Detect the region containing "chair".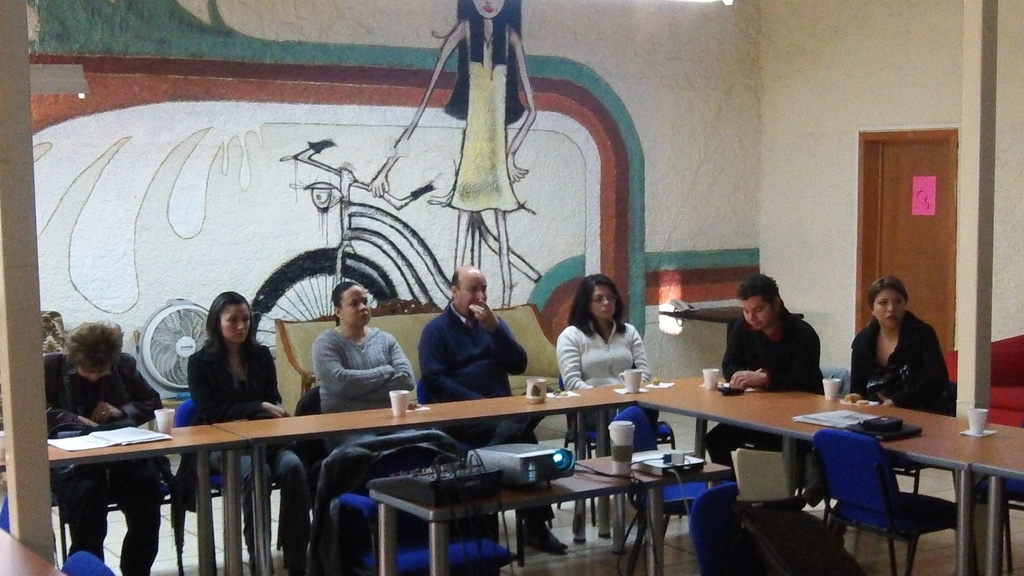
619,407,720,575.
